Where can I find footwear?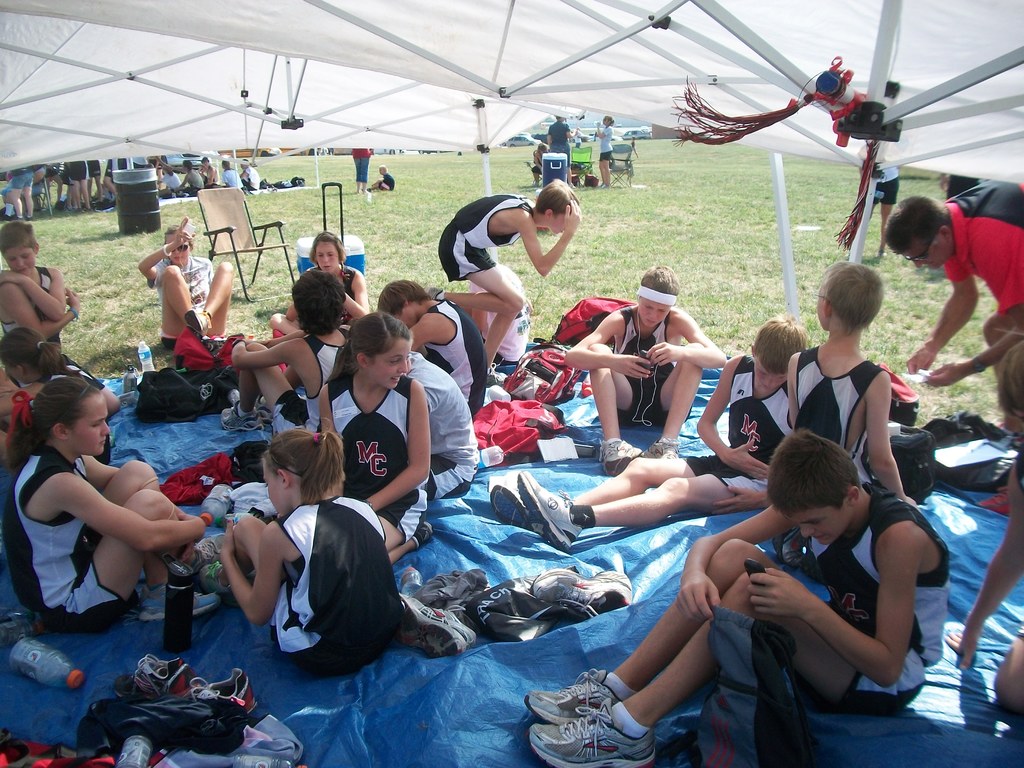
You can find it at <bbox>522, 668, 632, 728</bbox>.
